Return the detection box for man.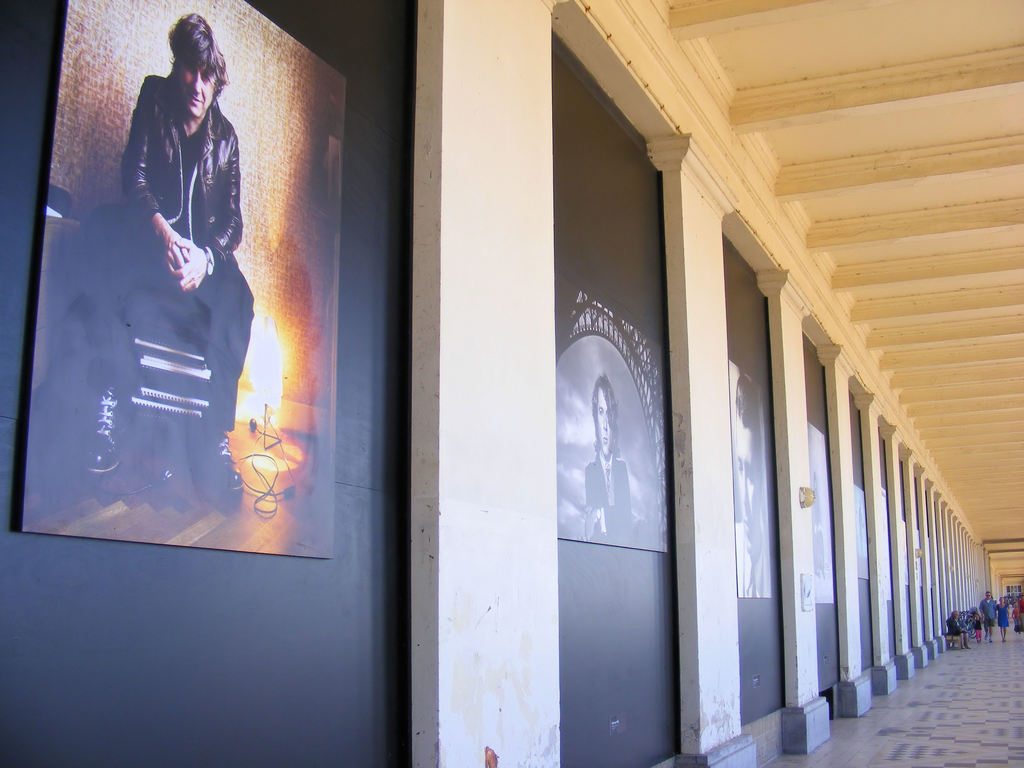
crop(576, 383, 644, 547).
